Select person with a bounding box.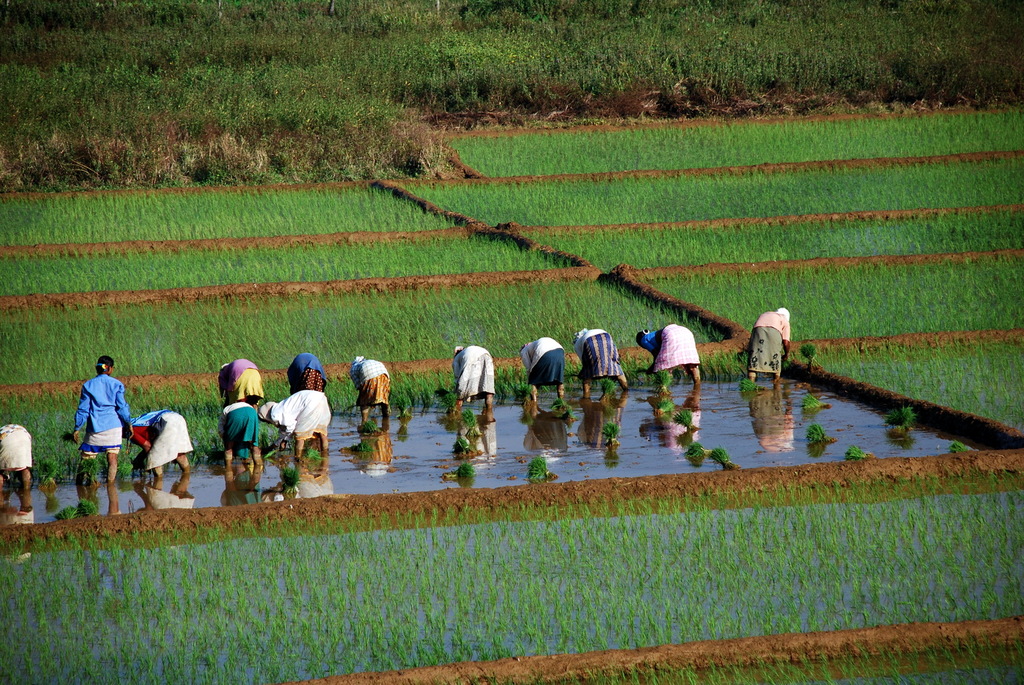
Rect(742, 302, 794, 378).
